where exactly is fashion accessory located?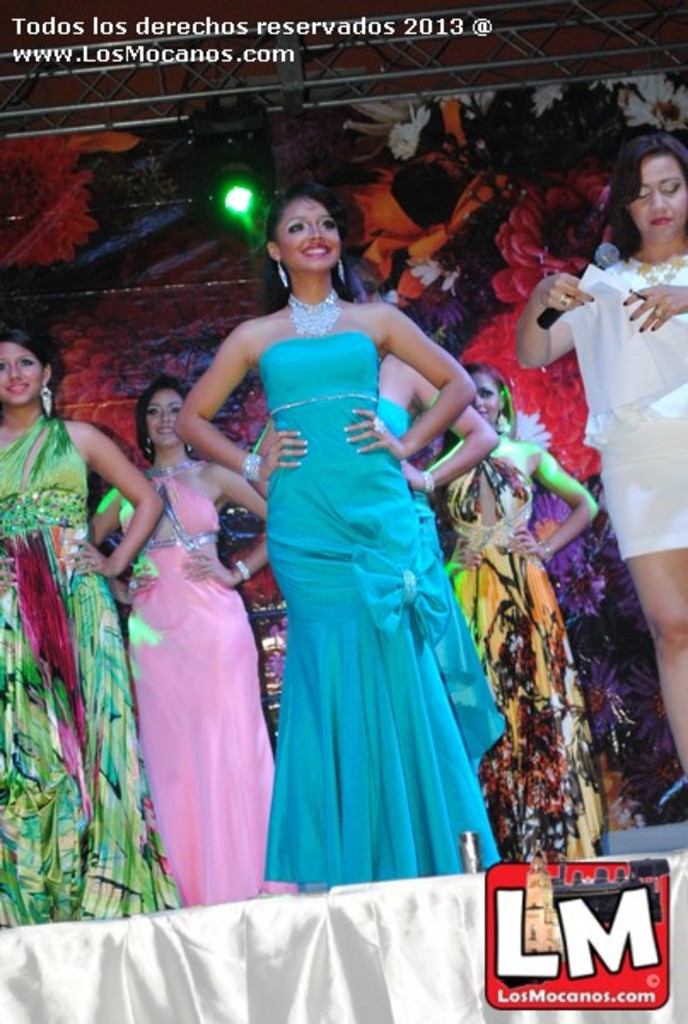
Its bounding box is pyautogui.locateOnScreen(357, 449, 362, 454).
